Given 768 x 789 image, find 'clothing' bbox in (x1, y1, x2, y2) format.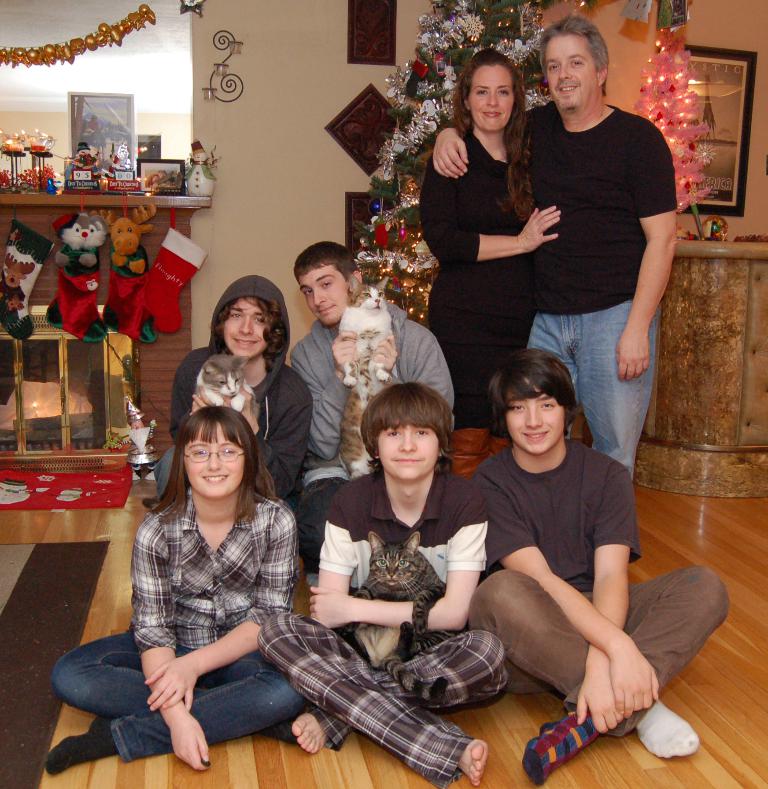
(469, 436, 731, 786).
